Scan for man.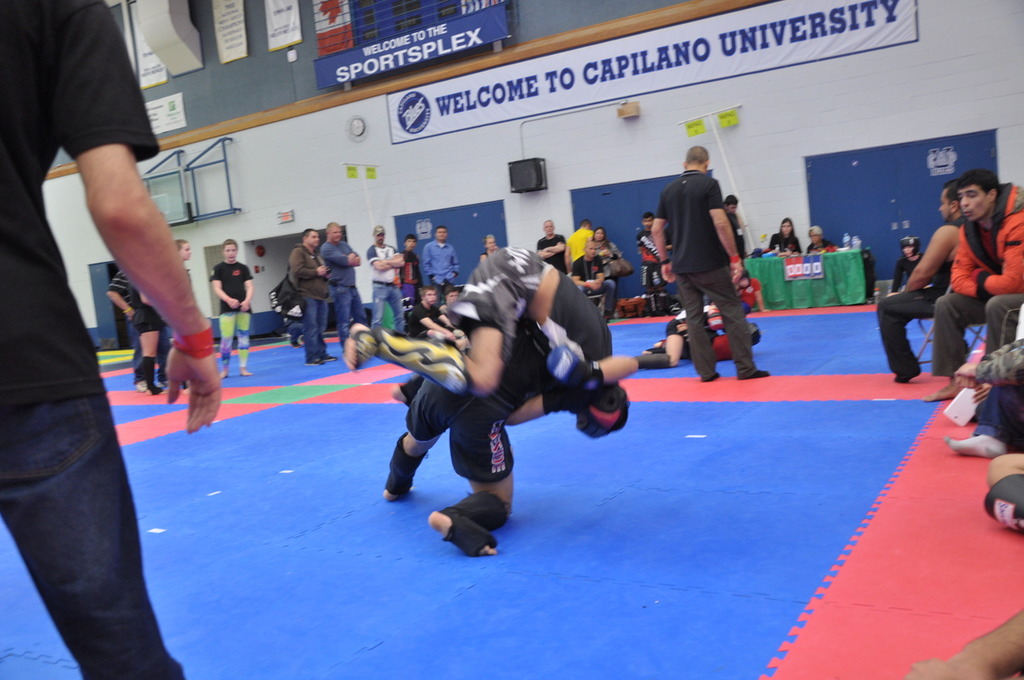
Scan result: [877,177,966,387].
